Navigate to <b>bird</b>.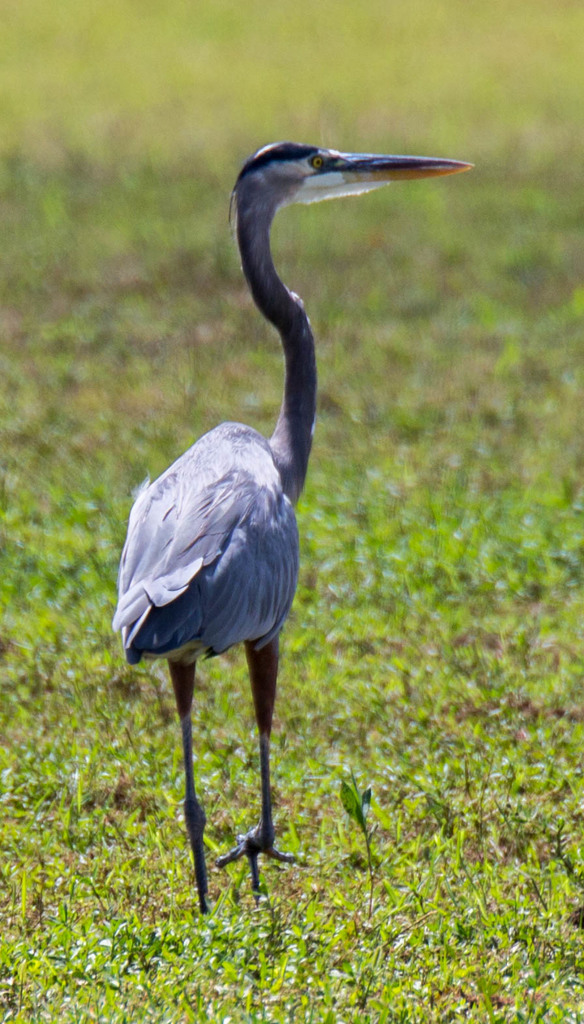
Navigation target: [left=106, top=170, right=487, bottom=877].
